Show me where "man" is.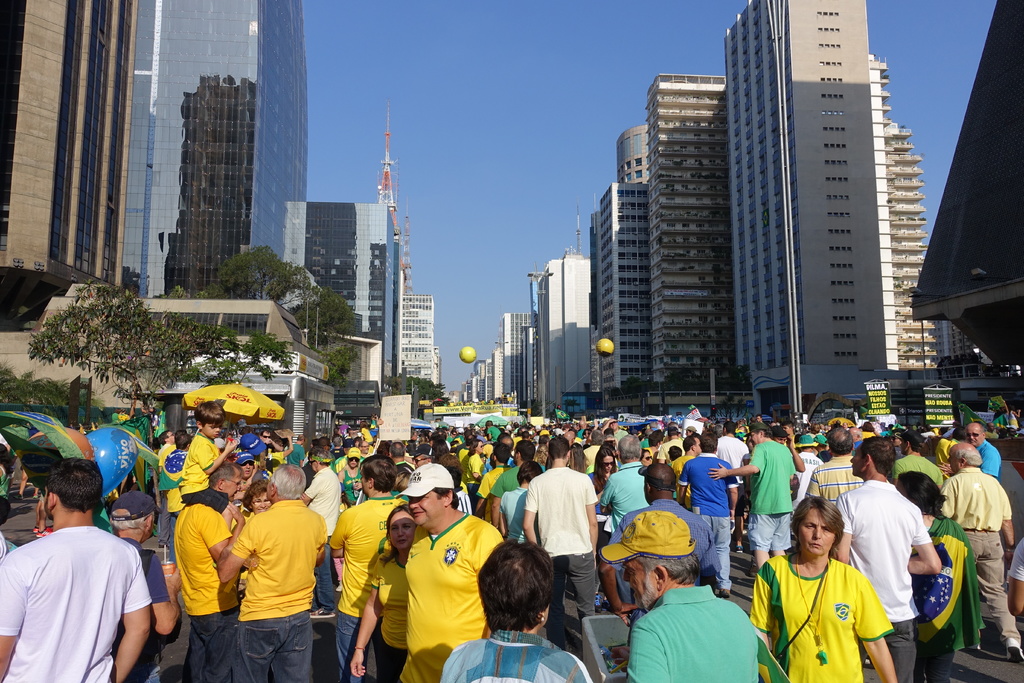
"man" is at (492,443,546,530).
